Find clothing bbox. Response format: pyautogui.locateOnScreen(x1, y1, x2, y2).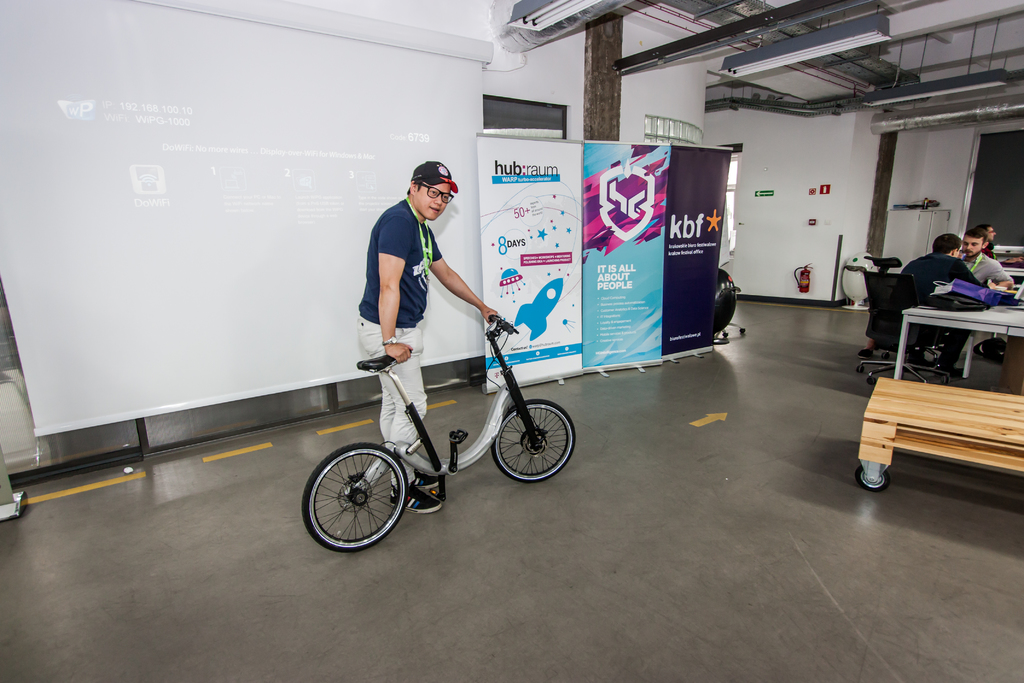
pyautogui.locateOnScreen(895, 250, 981, 372).
